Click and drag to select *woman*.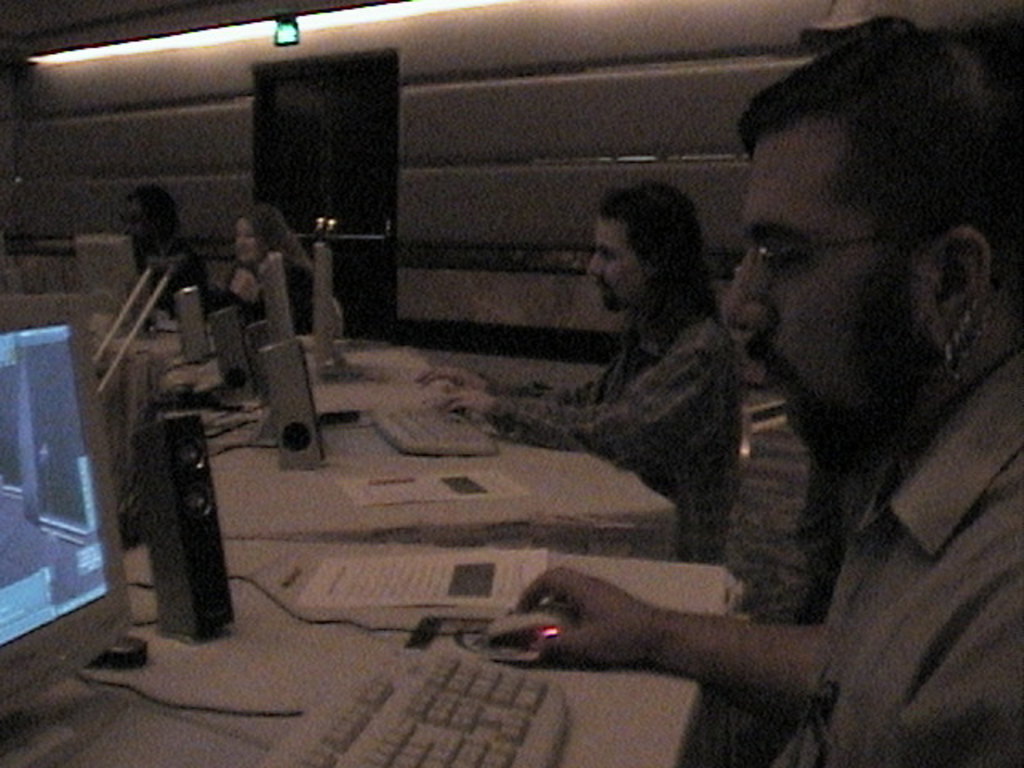
Selection: crop(208, 200, 318, 334).
